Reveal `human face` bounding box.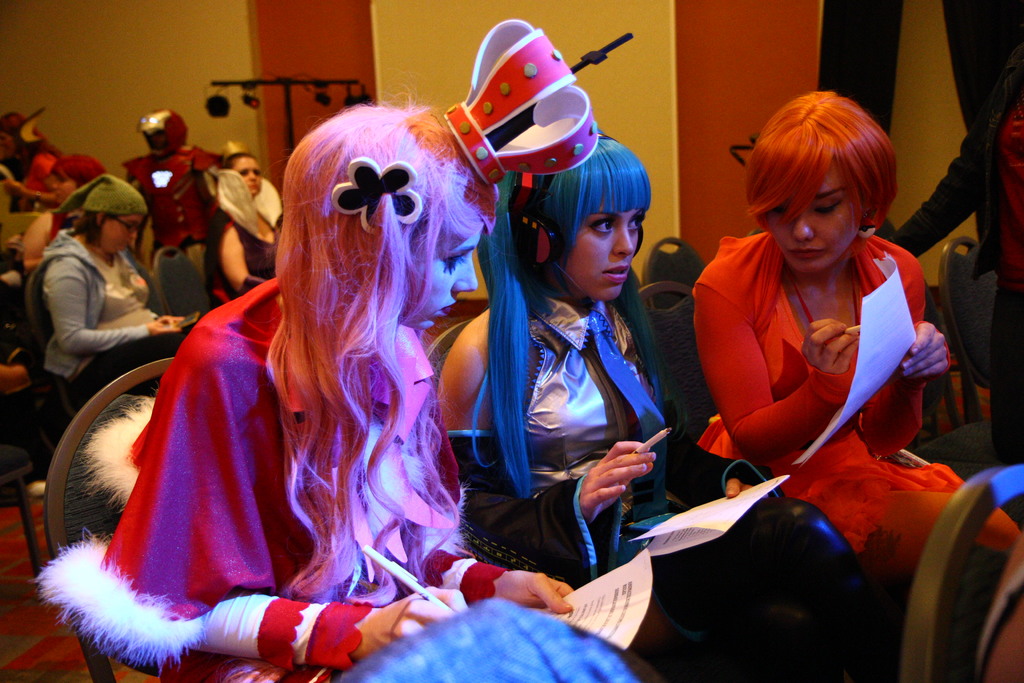
Revealed: Rect(232, 158, 261, 202).
